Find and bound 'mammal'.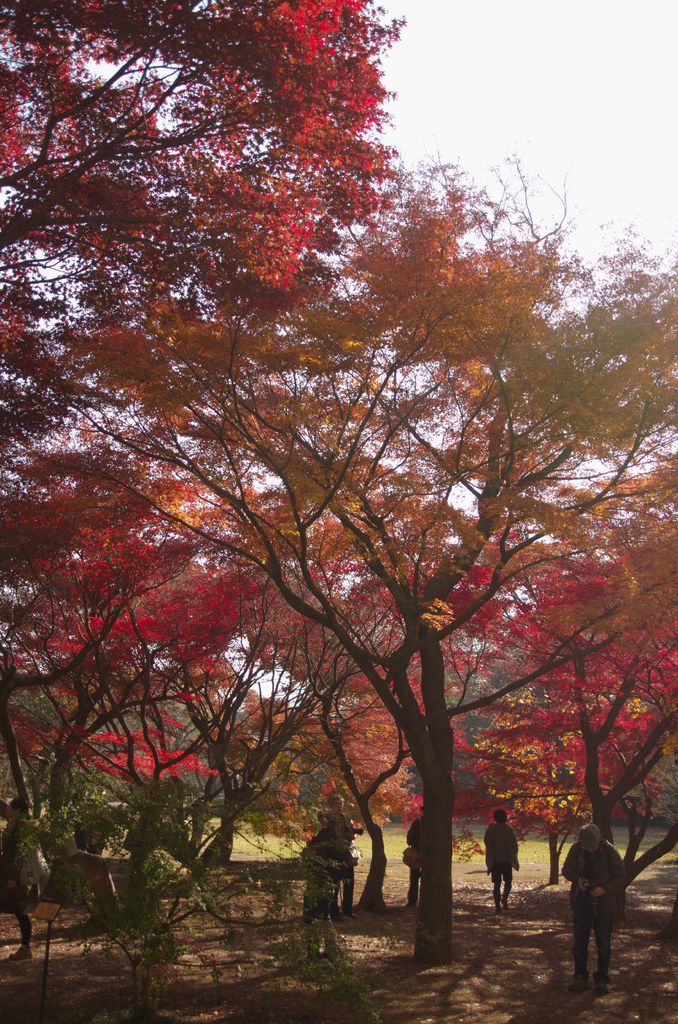
Bound: <bbox>330, 793, 372, 906</bbox>.
